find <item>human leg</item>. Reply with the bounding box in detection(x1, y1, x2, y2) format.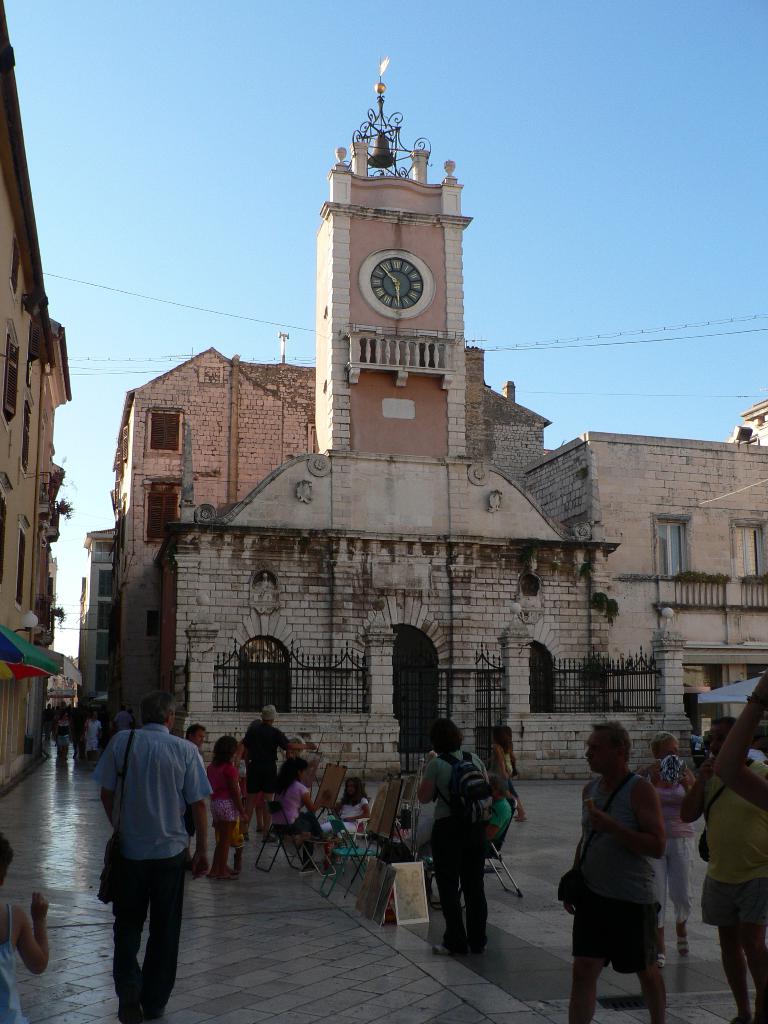
detection(726, 930, 766, 1020).
